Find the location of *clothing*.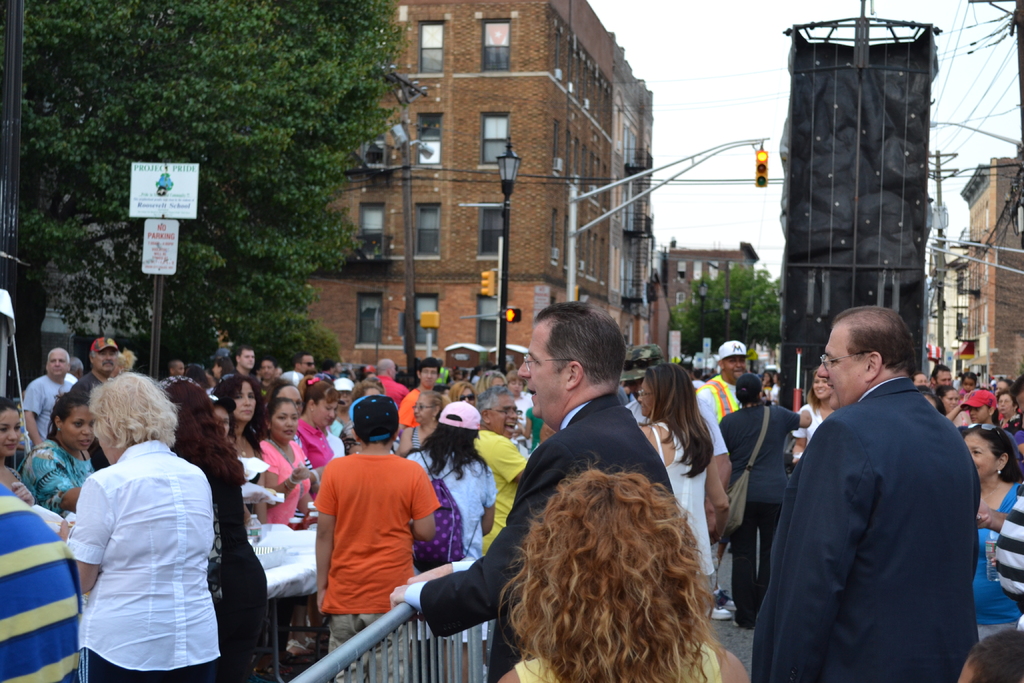
Location: x1=162, y1=422, x2=272, y2=682.
